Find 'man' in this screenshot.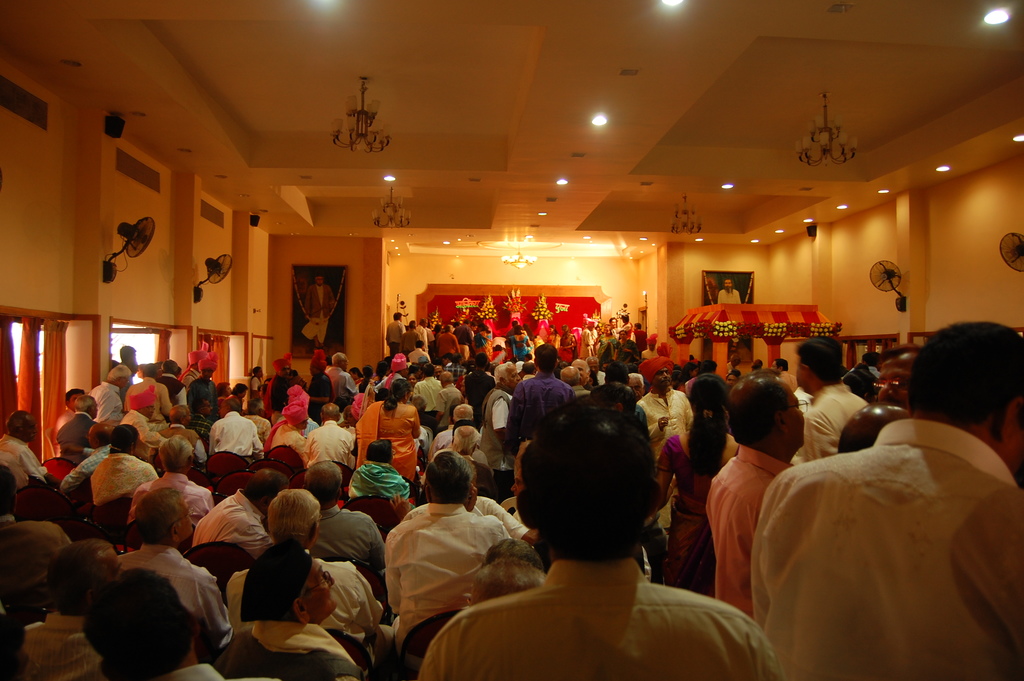
The bounding box for 'man' is x1=589 y1=361 x2=605 y2=379.
